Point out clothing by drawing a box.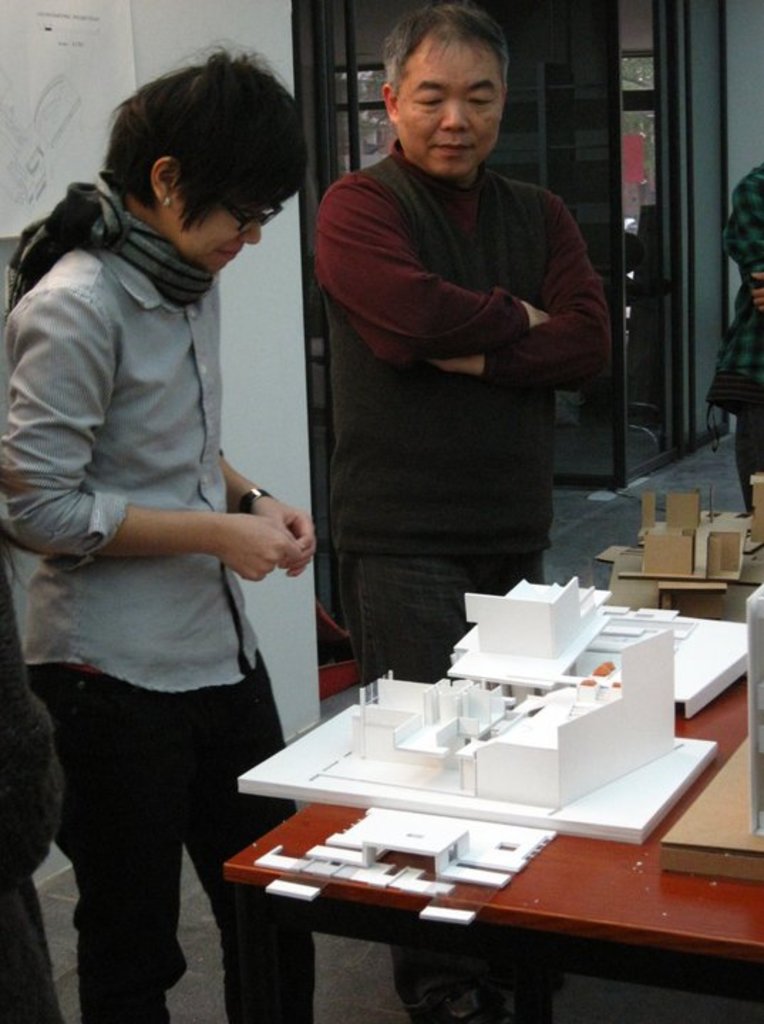
<bbox>0, 192, 326, 1023</bbox>.
